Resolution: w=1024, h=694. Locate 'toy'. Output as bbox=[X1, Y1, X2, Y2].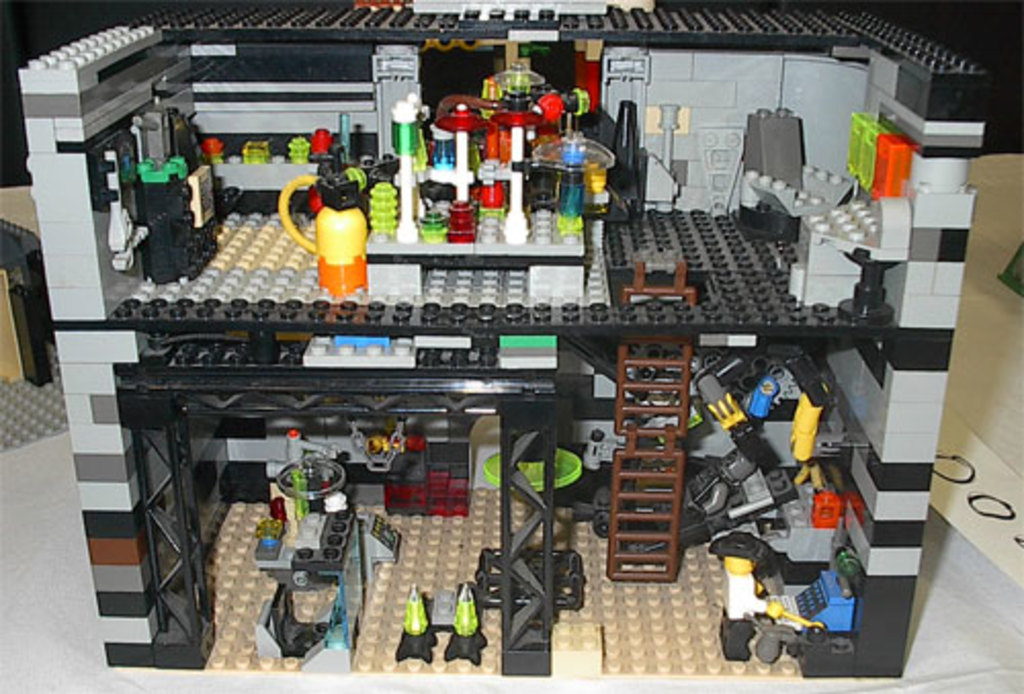
bbox=[379, 47, 633, 256].
